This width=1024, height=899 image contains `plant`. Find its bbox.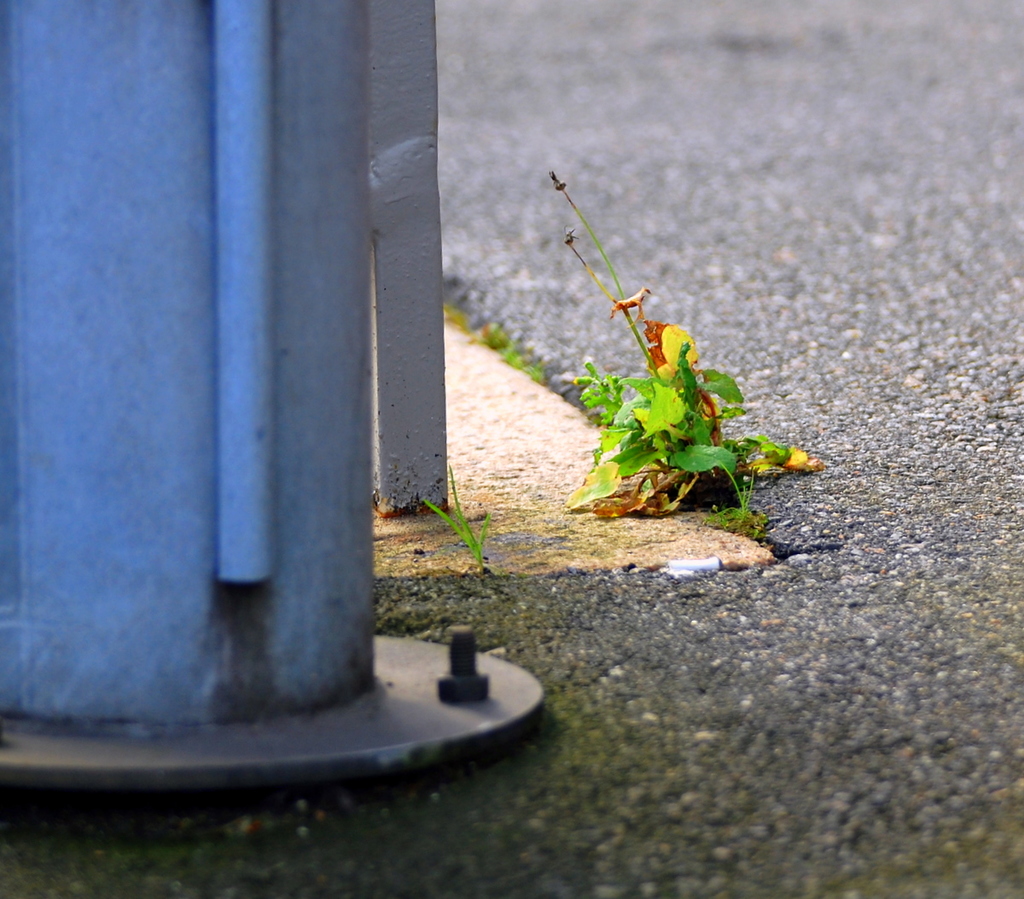
539, 203, 773, 507.
